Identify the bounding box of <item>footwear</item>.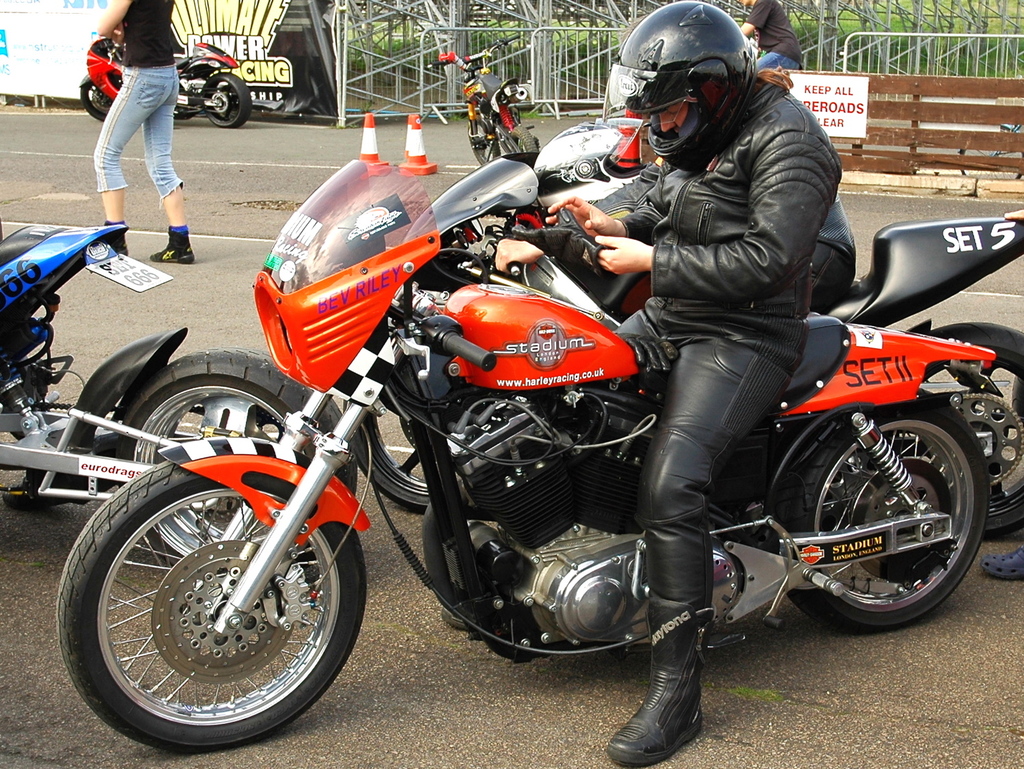
x1=600, y1=586, x2=708, y2=768.
